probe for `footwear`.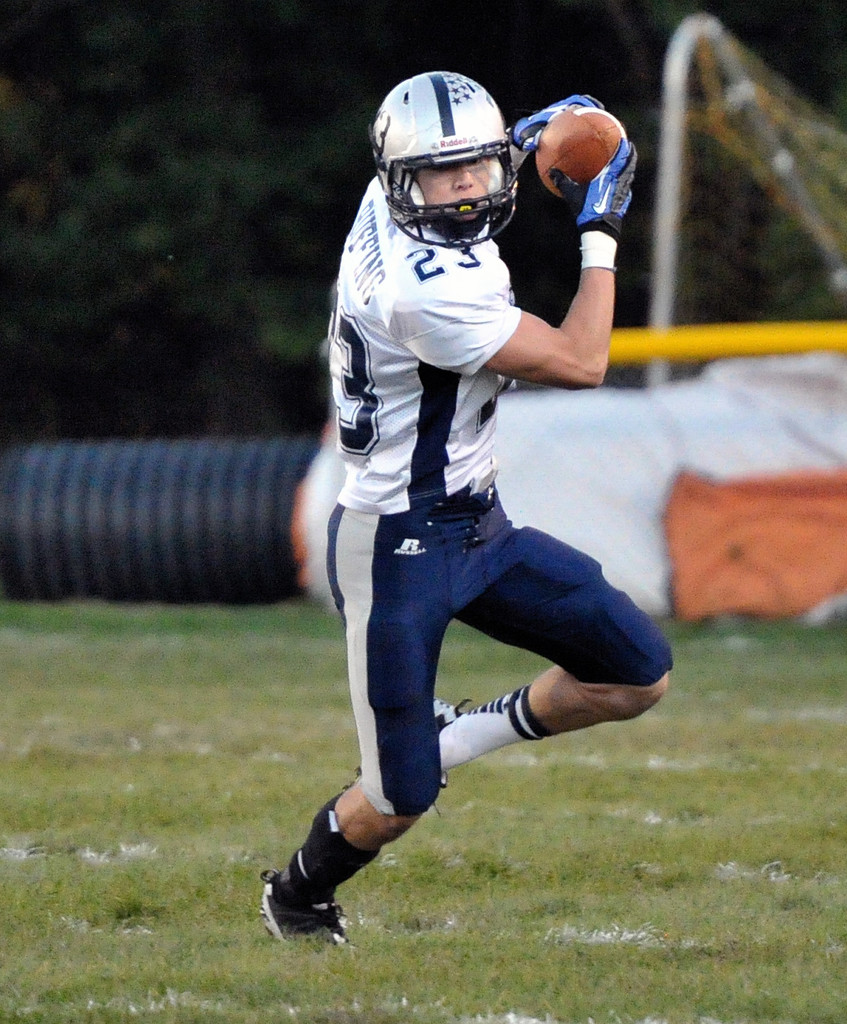
Probe result: pyautogui.locateOnScreen(420, 693, 469, 721).
